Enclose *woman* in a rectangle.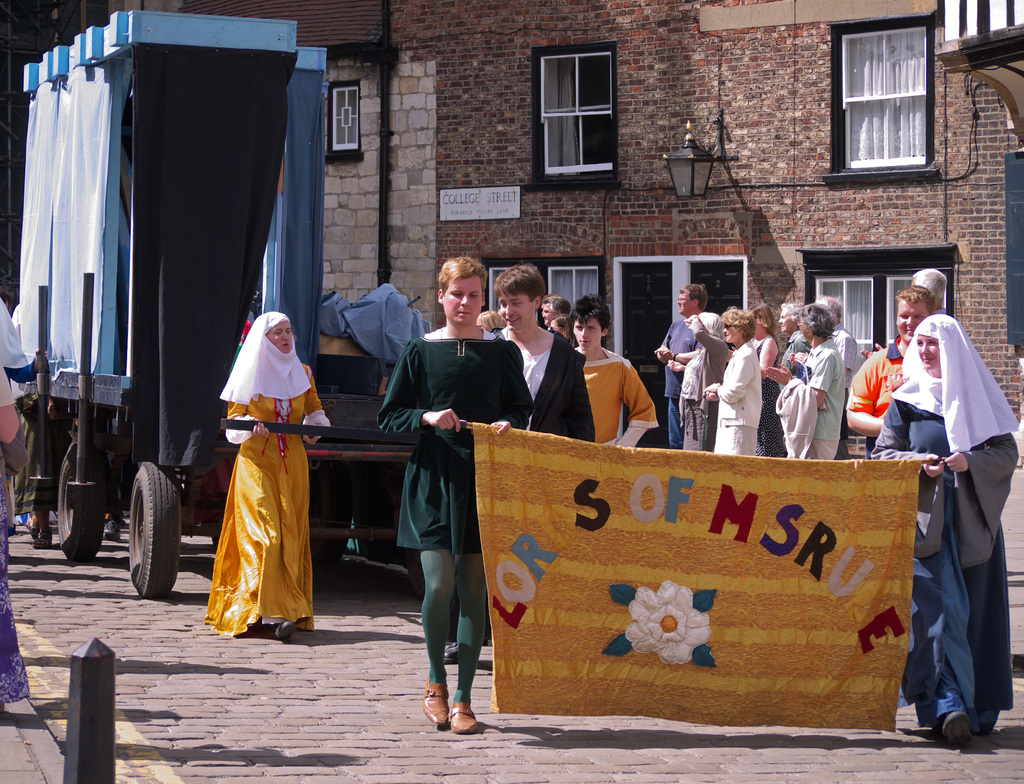
detection(675, 312, 730, 448).
